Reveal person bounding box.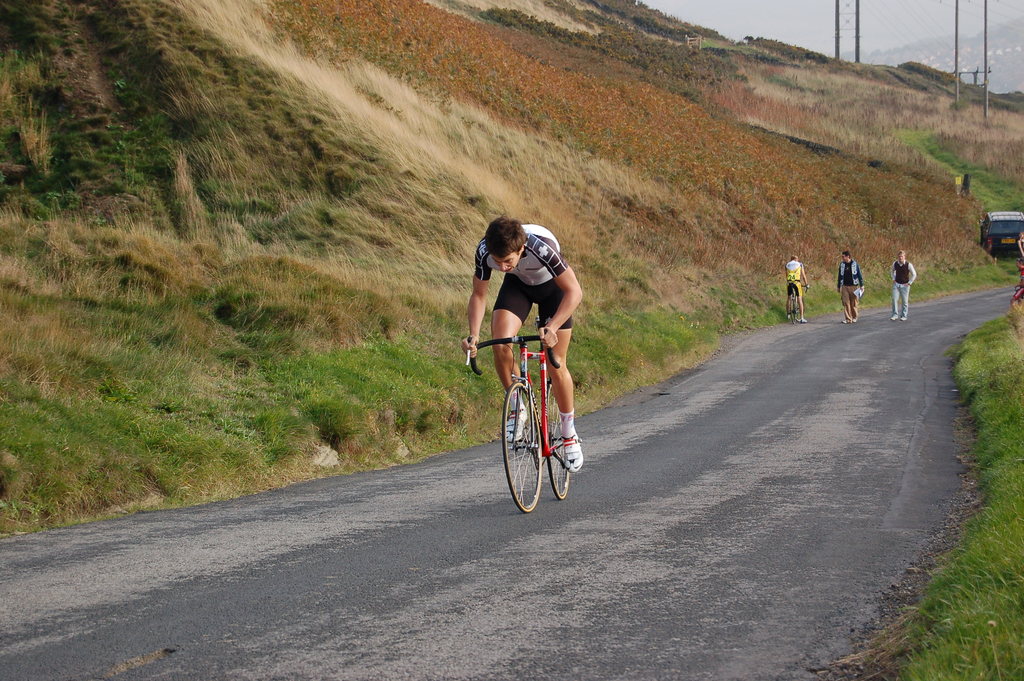
Revealed: select_region(888, 246, 920, 322).
